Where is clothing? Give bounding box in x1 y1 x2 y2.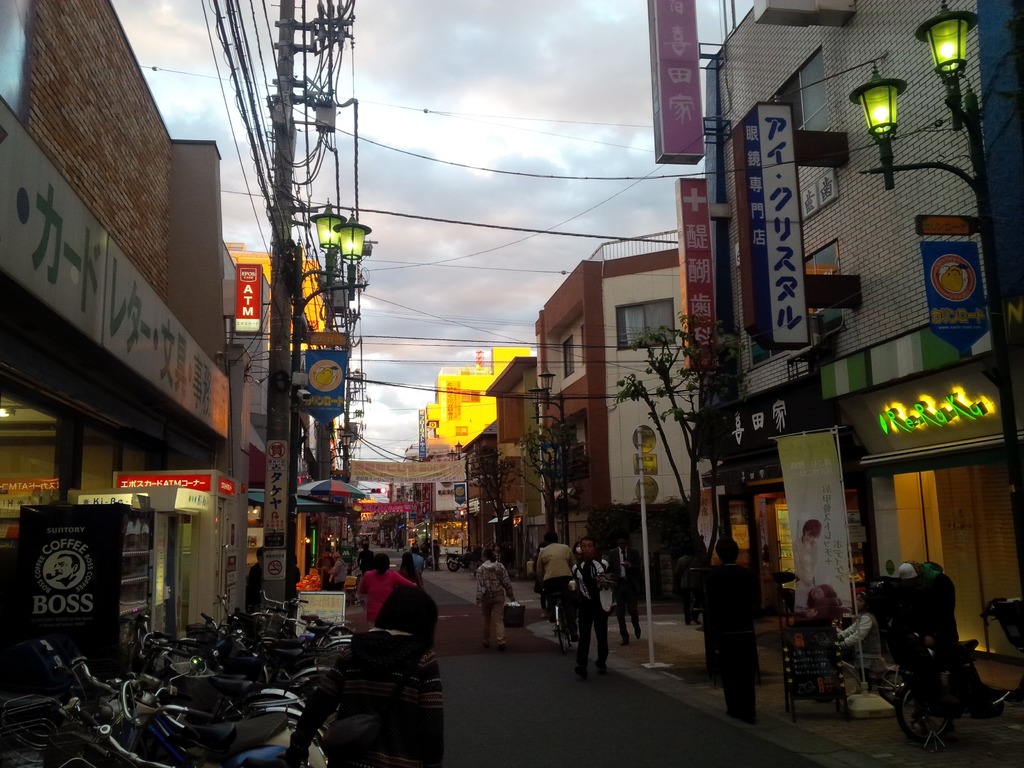
319 559 335 582.
